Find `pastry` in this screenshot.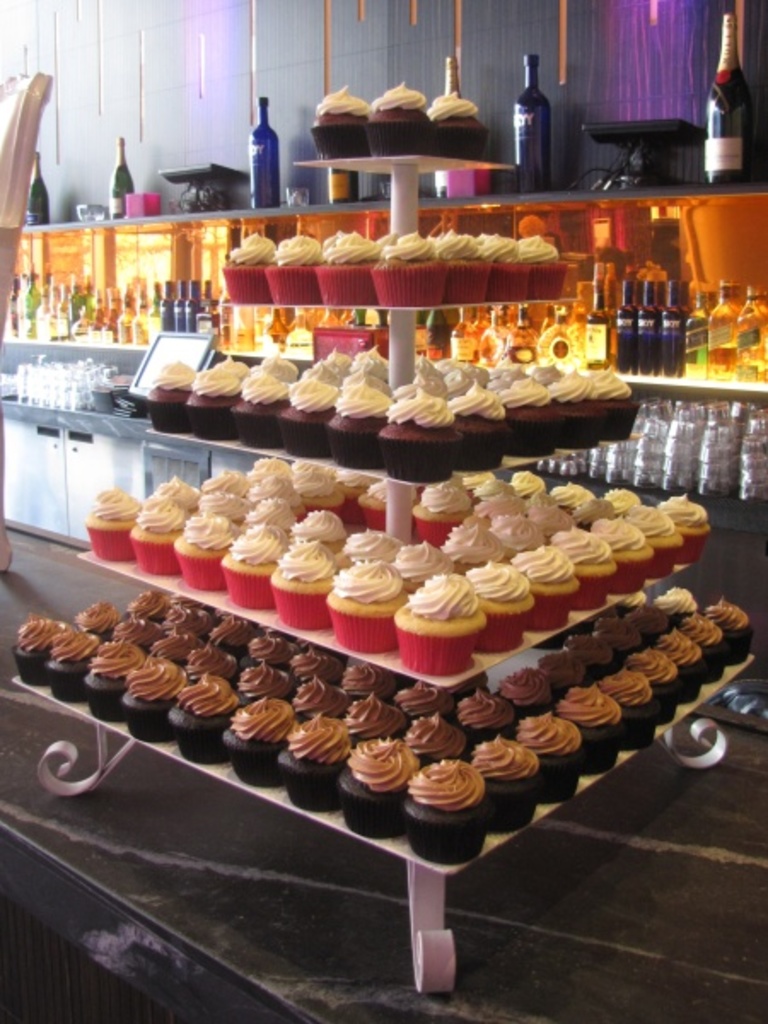
The bounding box for `pastry` is [left=476, top=732, right=539, bottom=835].
